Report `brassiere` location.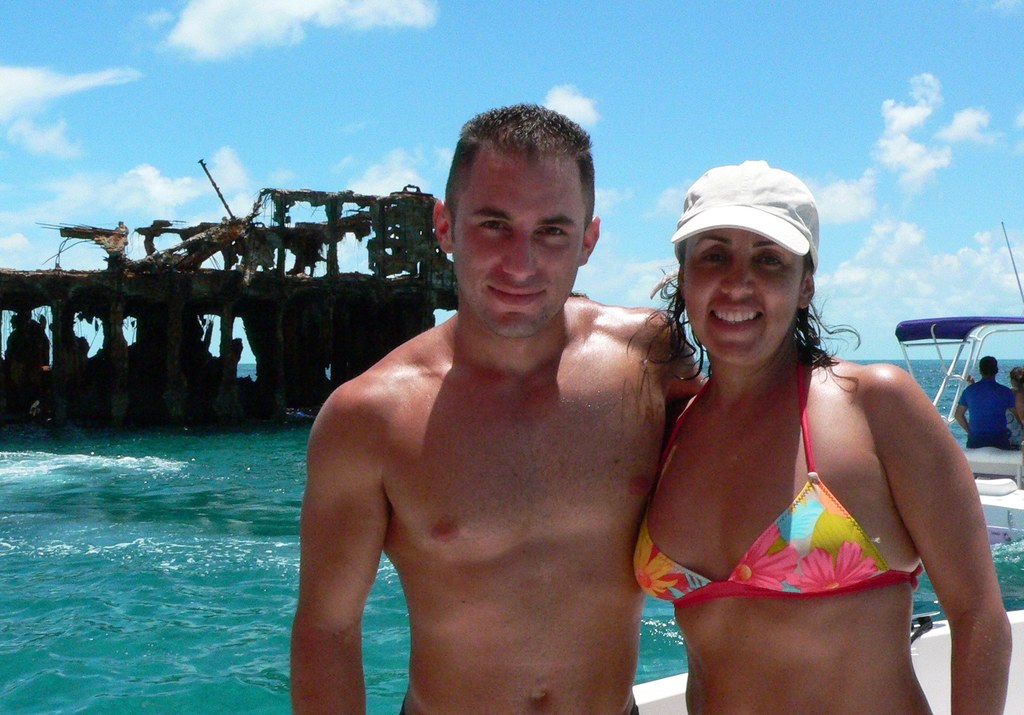
Report: region(673, 363, 925, 653).
